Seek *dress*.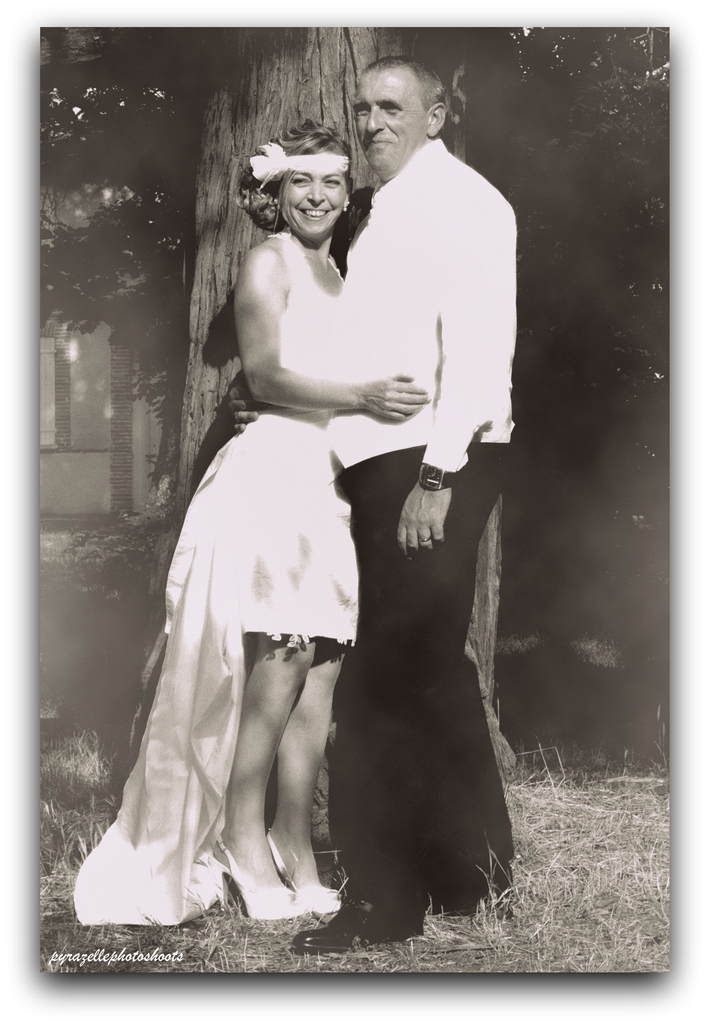
67:232:343:931.
